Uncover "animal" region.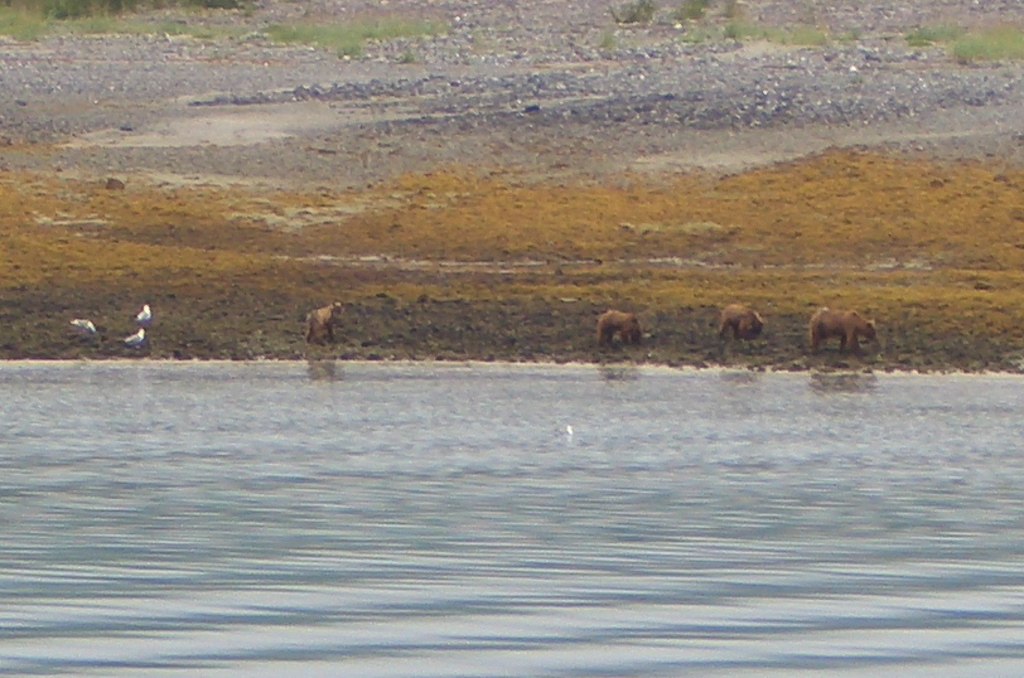
Uncovered: x1=122 y1=328 x2=146 y2=353.
